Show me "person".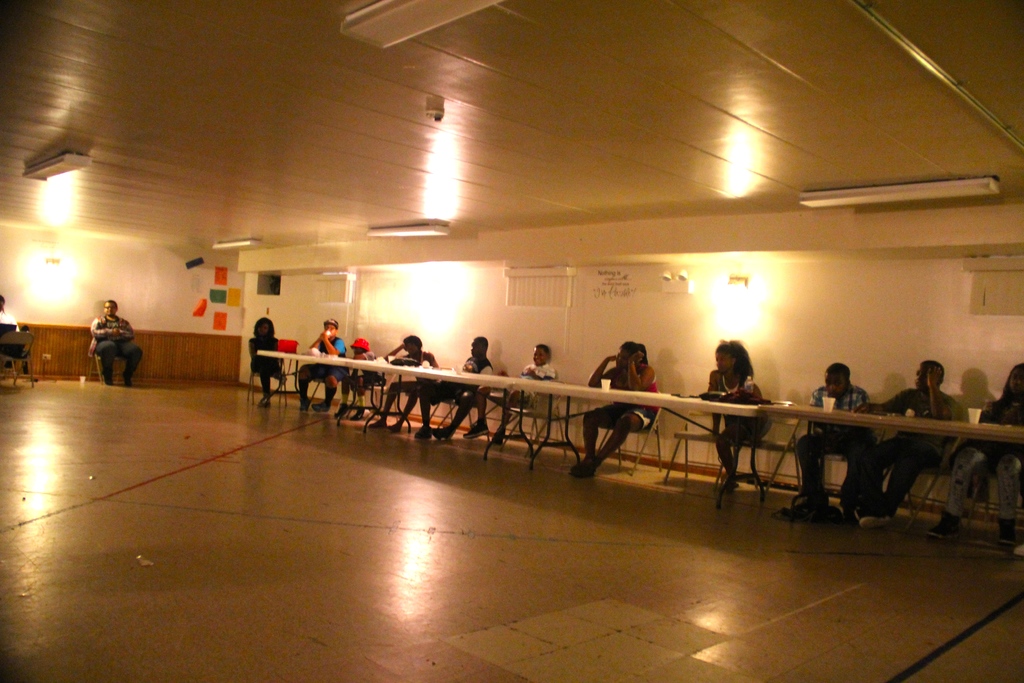
"person" is here: select_region(292, 320, 347, 415).
